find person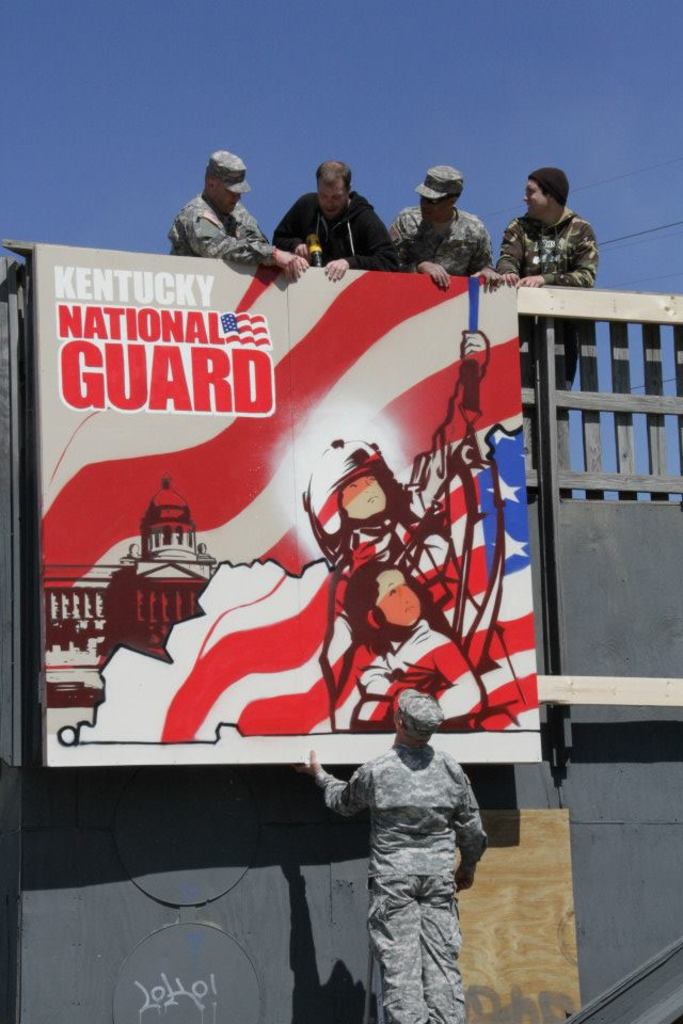
select_region(334, 566, 489, 726)
